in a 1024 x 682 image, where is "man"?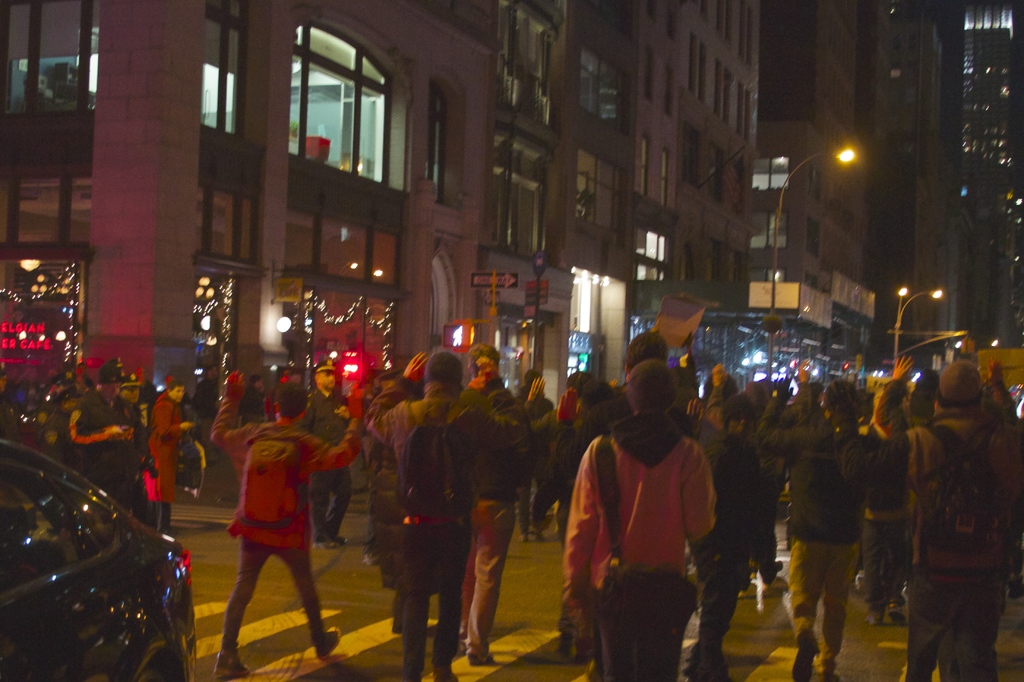
bbox=(324, 334, 341, 358).
